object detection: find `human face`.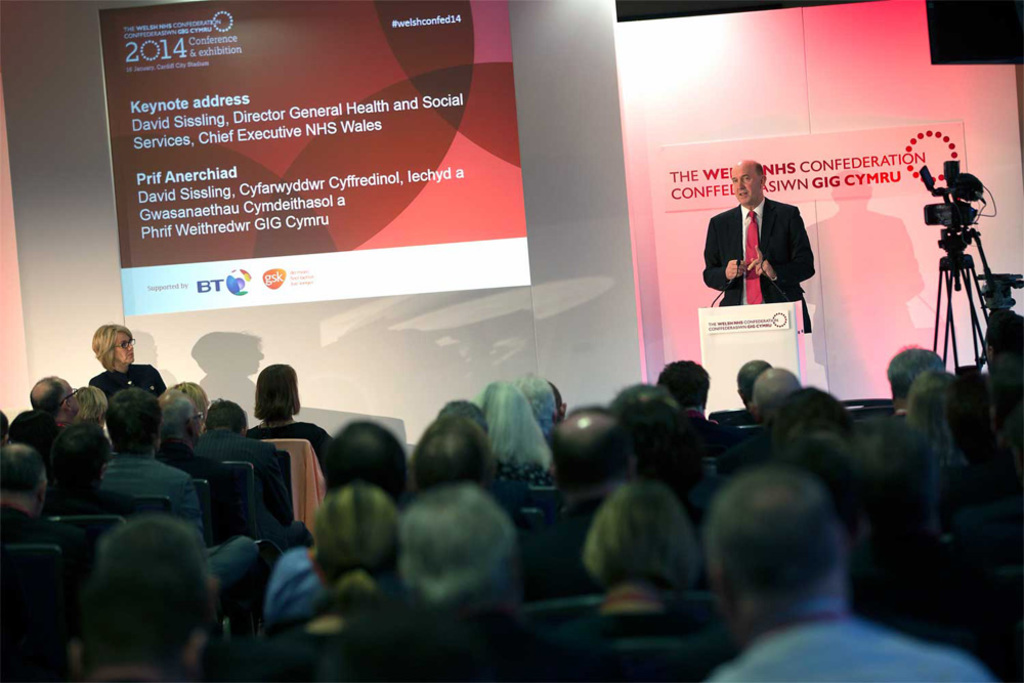
(left=66, top=388, right=84, bottom=411).
